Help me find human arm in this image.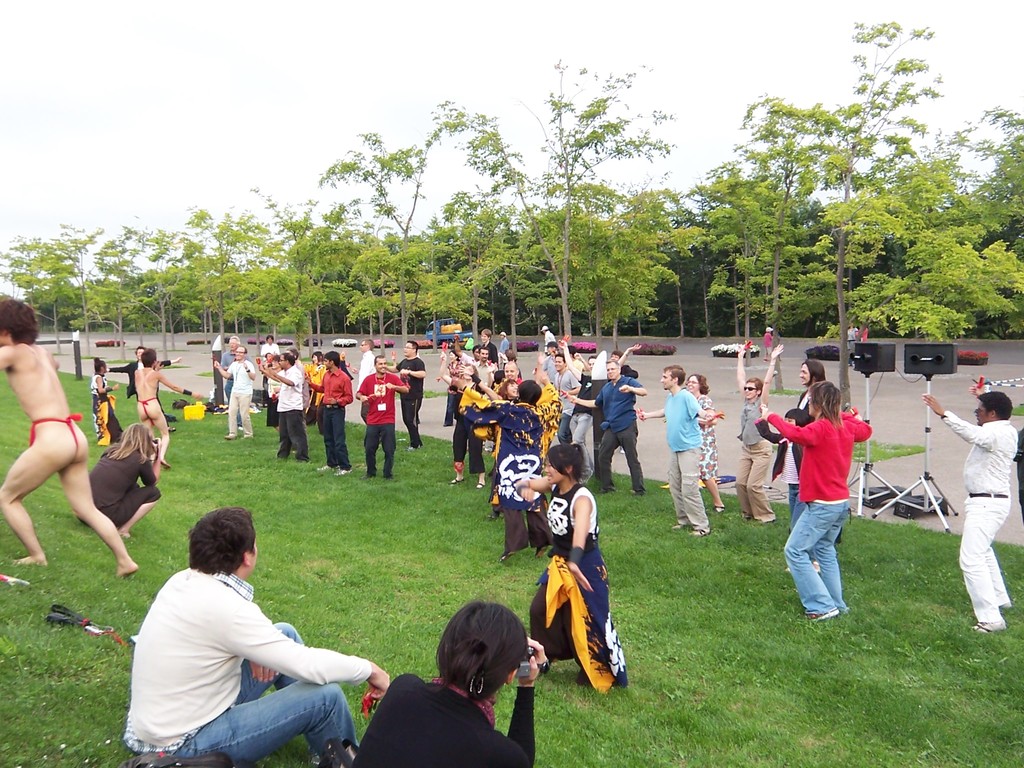
Found it: region(214, 357, 234, 377).
